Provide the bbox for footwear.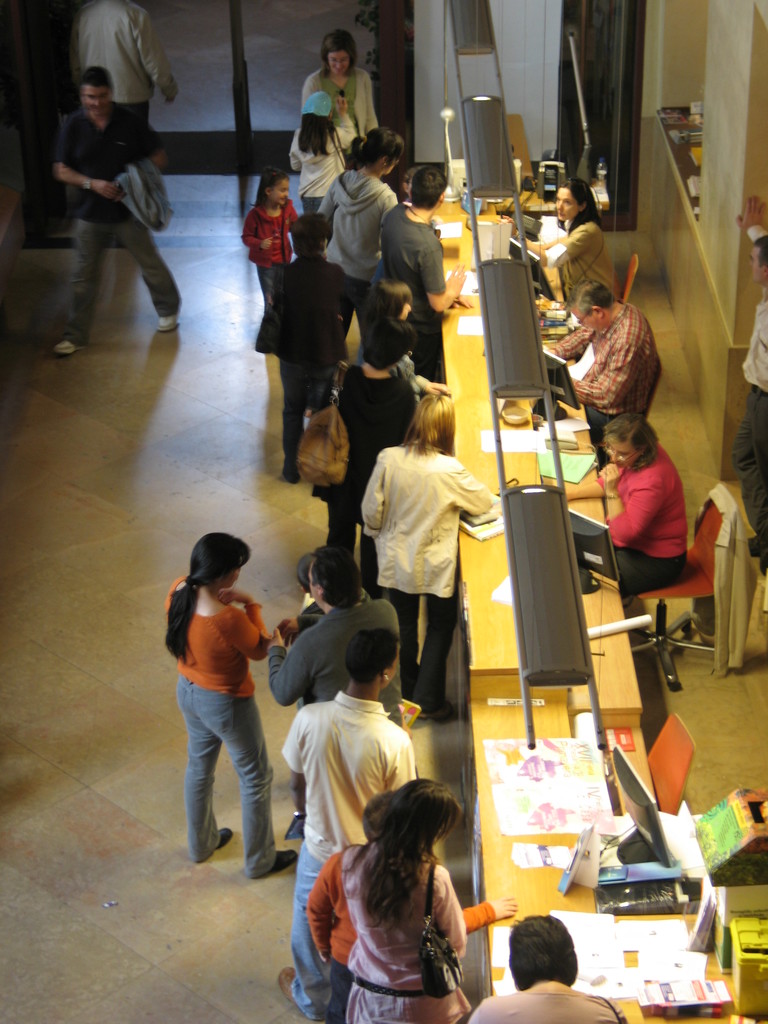
(left=270, top=848, right=296, bottom=874).
